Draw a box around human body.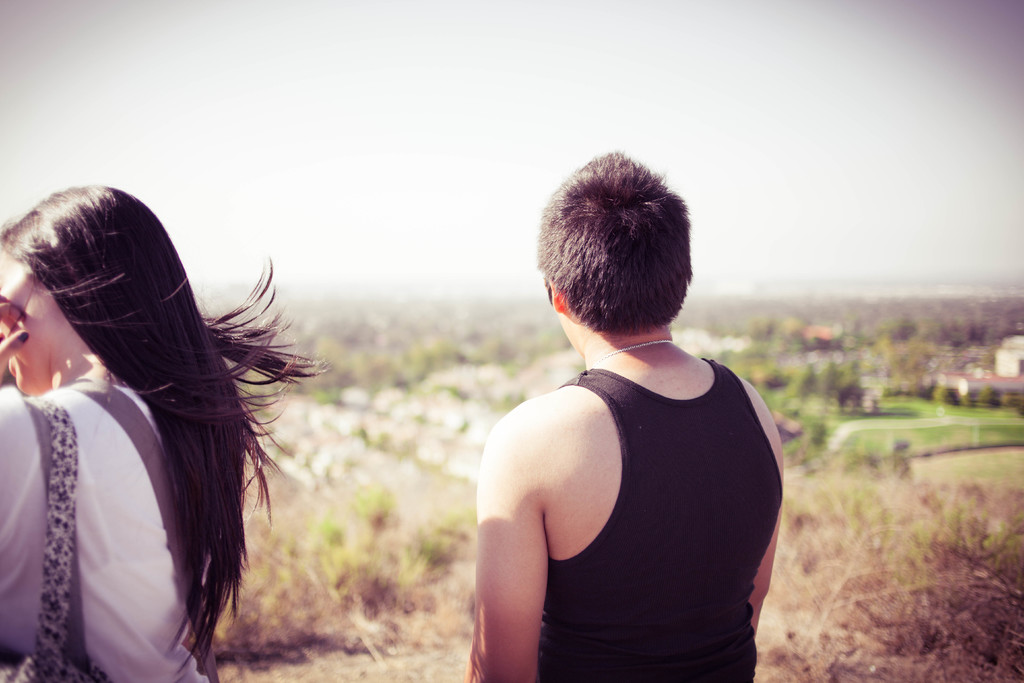
select_region(1, 345, 273, 682).
